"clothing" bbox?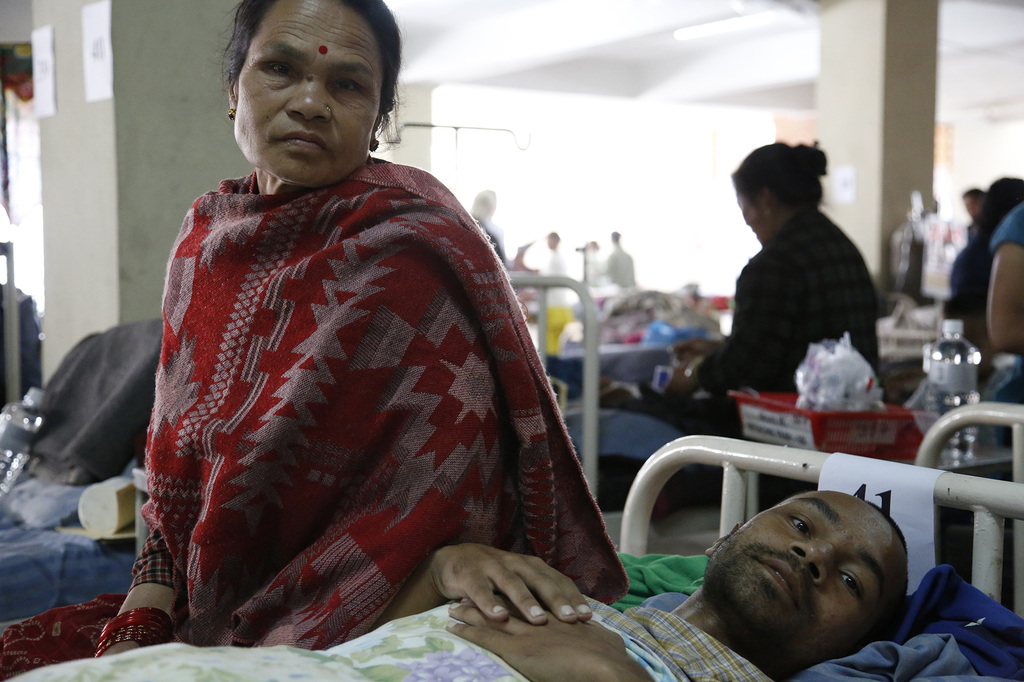
{"x1": 120, "y1": 106, "x2": 604, "y2": 681}
